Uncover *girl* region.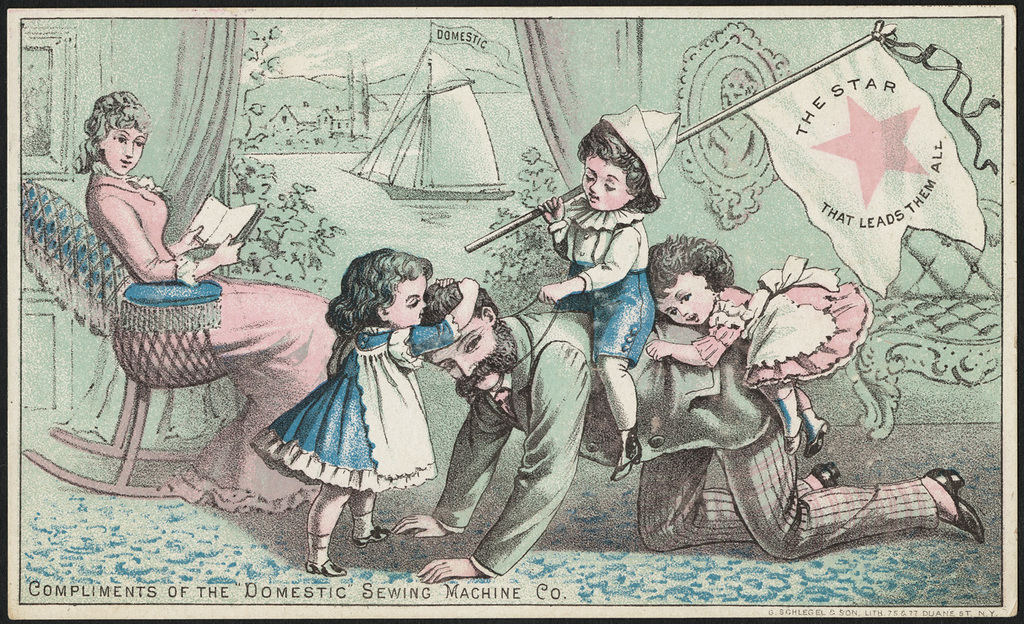
Uncovered: bbox(247, 247, 479, 580).
